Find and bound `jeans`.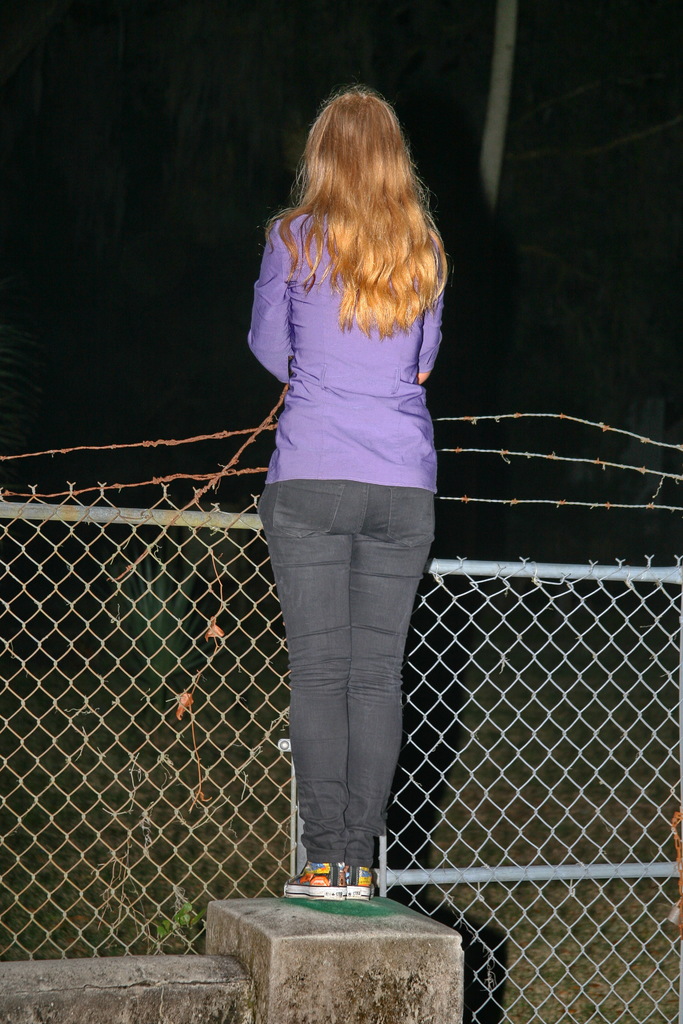
Bound: <box>256,478,438,868</box>.
